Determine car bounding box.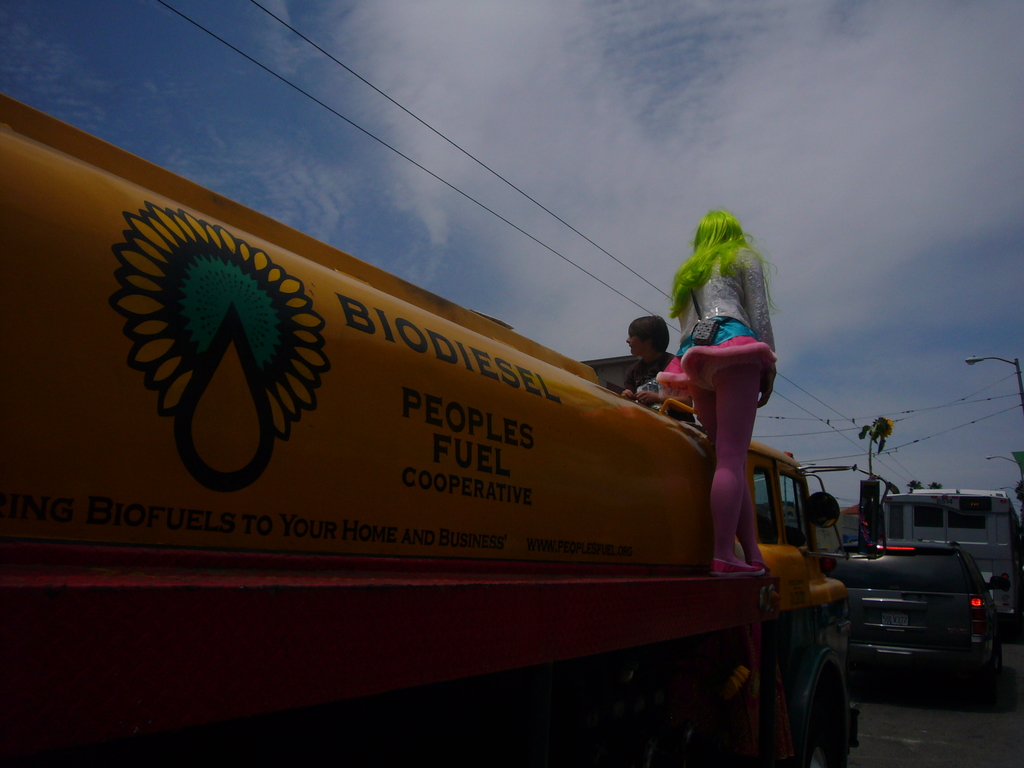
Determined: (left=831, top=535, right=1007, bottom=700).
